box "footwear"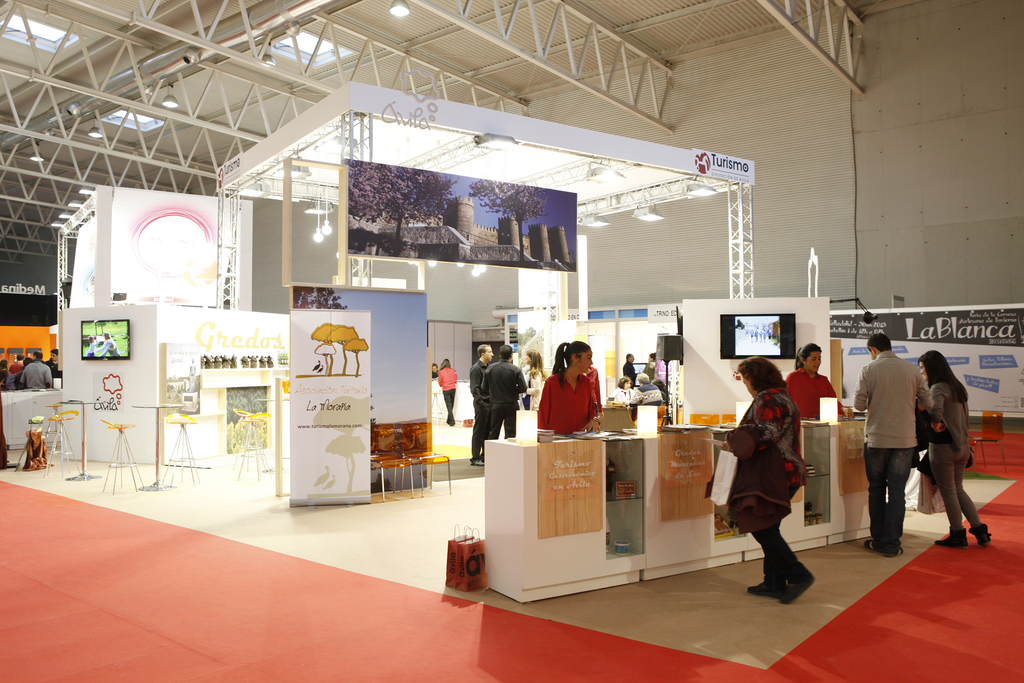
bbox=[865, 536, 904, 559]
